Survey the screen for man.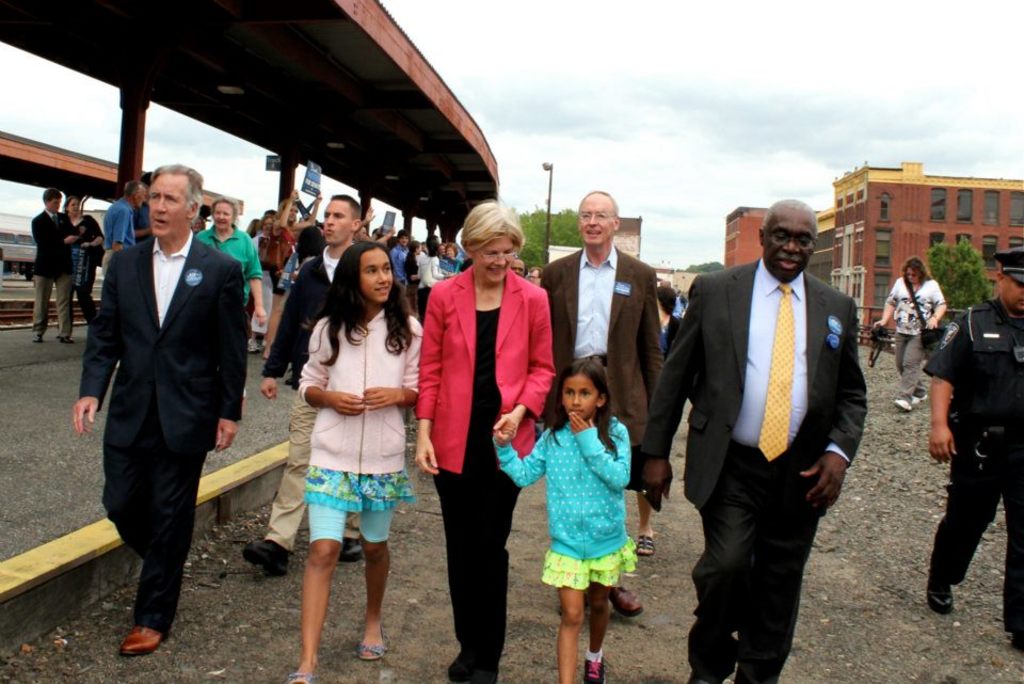
Survey found: (x1=55, y1=159, x2=247, y2=652).
